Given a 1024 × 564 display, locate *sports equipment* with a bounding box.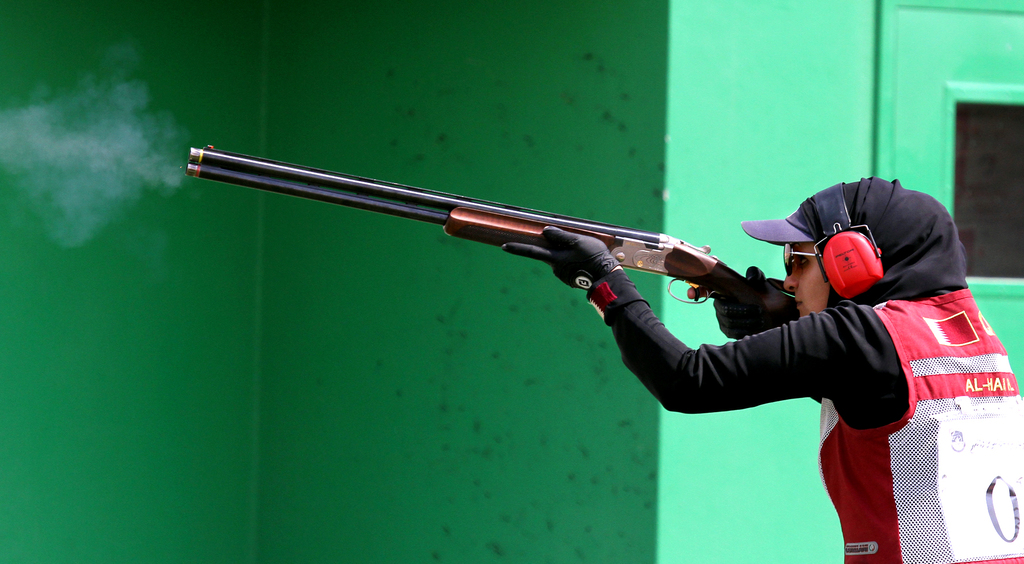
Located: (184, 140, 797, 328).
